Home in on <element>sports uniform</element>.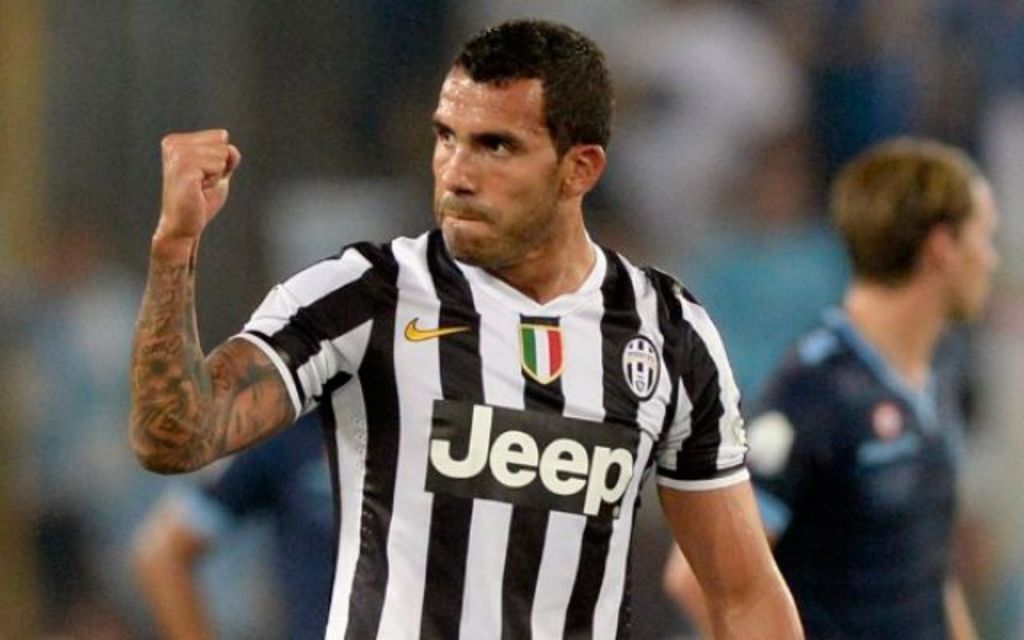
Homed in at x1=158, y1=58, x2=765, y2=622.
